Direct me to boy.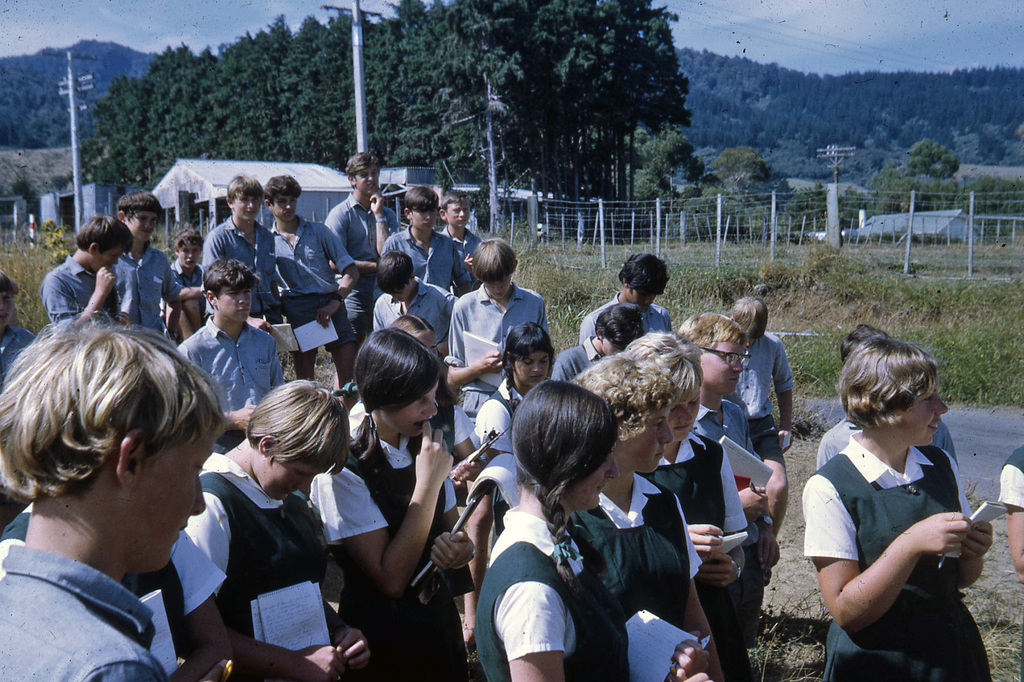
Direction: left=162, top=222, right=227, bottom=331.
